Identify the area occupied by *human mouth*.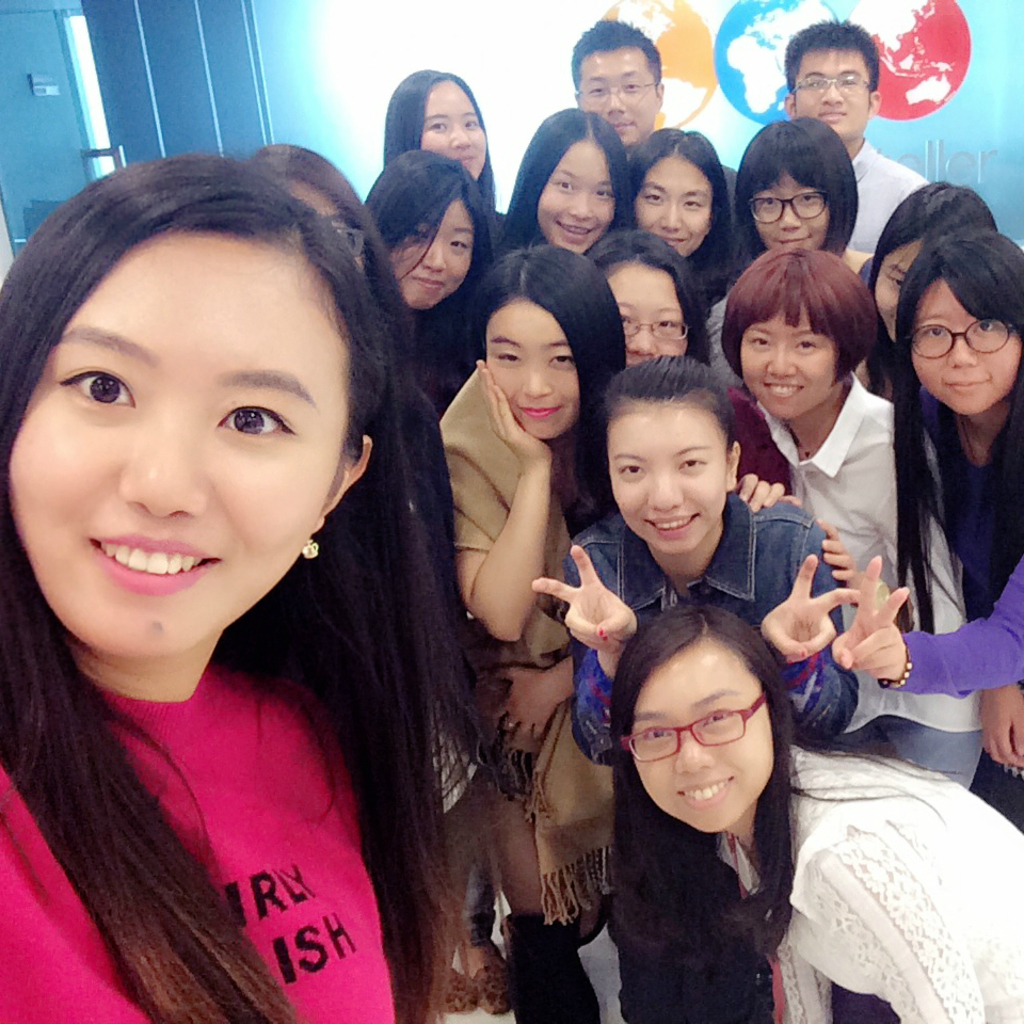
Area: 941, 371, 992, 398.
